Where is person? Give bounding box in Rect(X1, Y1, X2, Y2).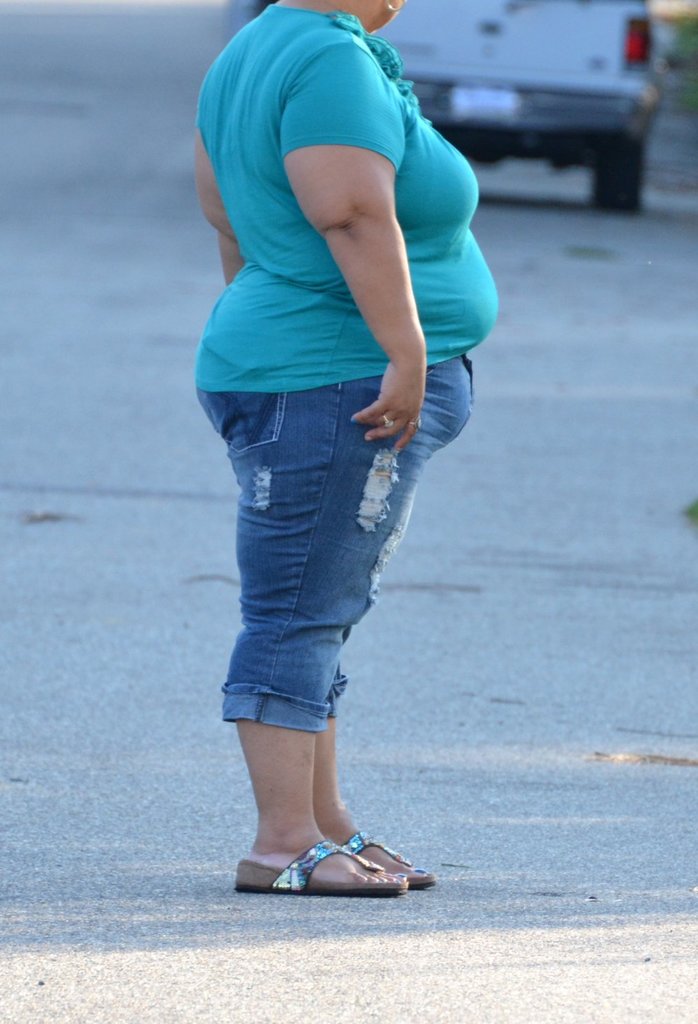
Rect(186, 0, 501, 902).
